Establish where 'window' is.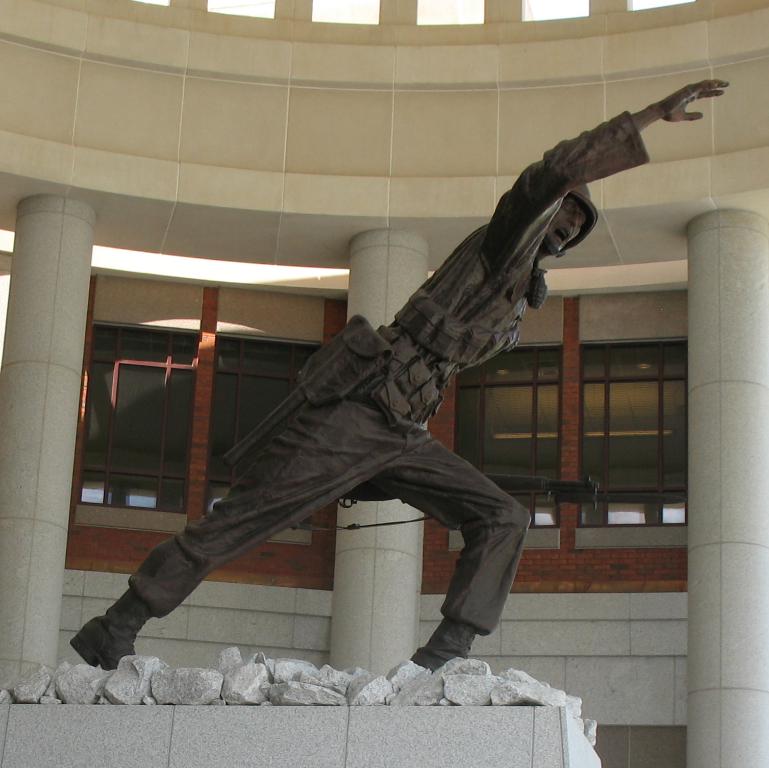
Established at x1=208, y1=335, x2=333, y2=548.
